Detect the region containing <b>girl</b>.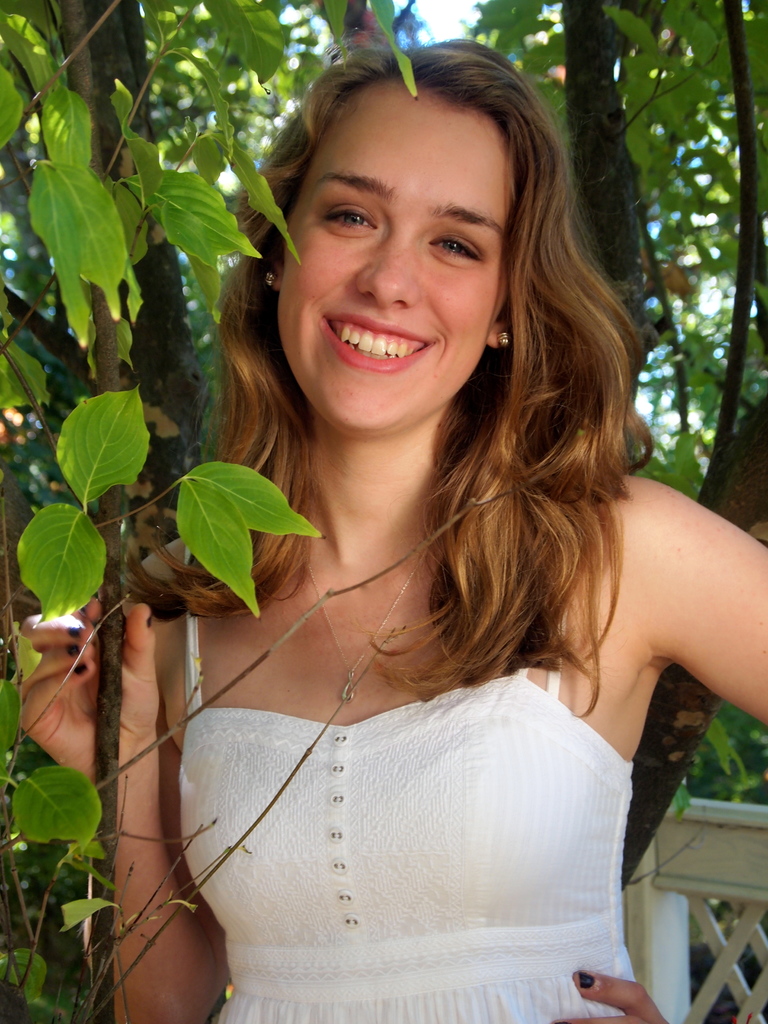
box=[20, 38, 767, 1023].
